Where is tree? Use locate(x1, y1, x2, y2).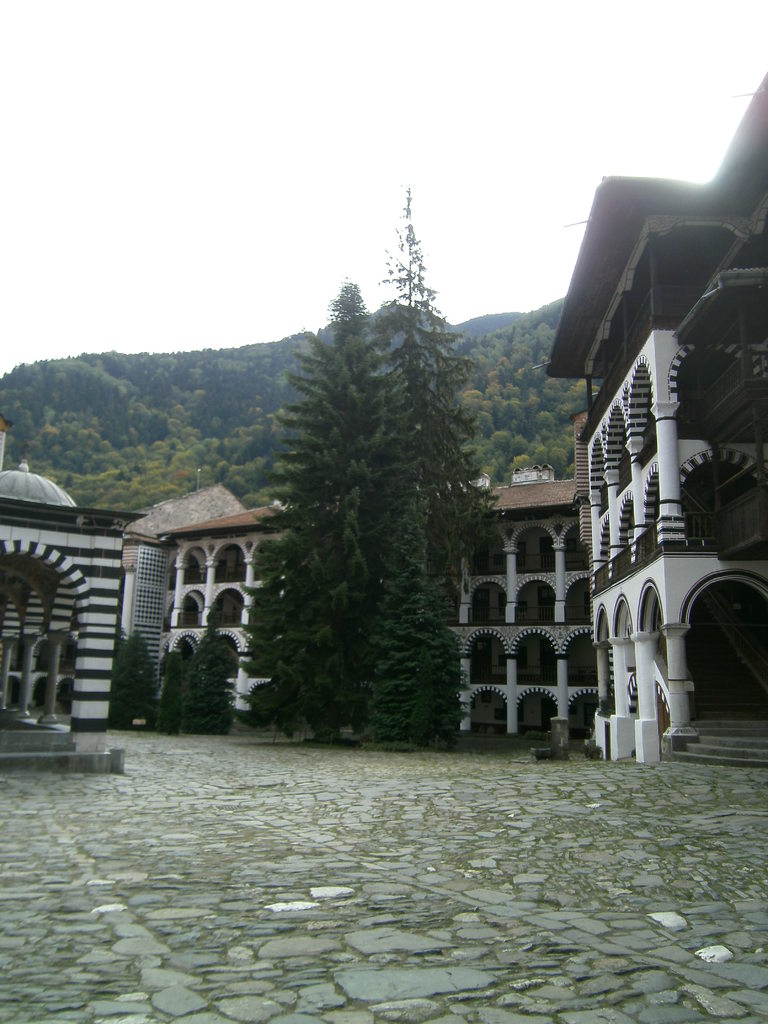
locate(113, 636, 157, 728).
